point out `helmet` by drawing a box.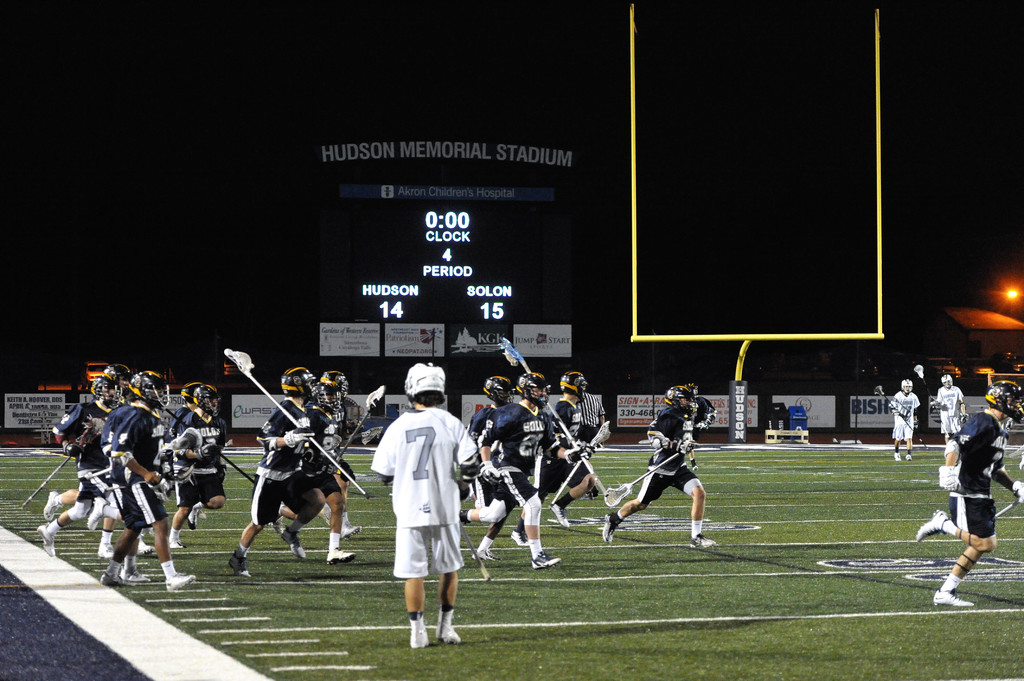
detection(131, 370, 172, 415).
